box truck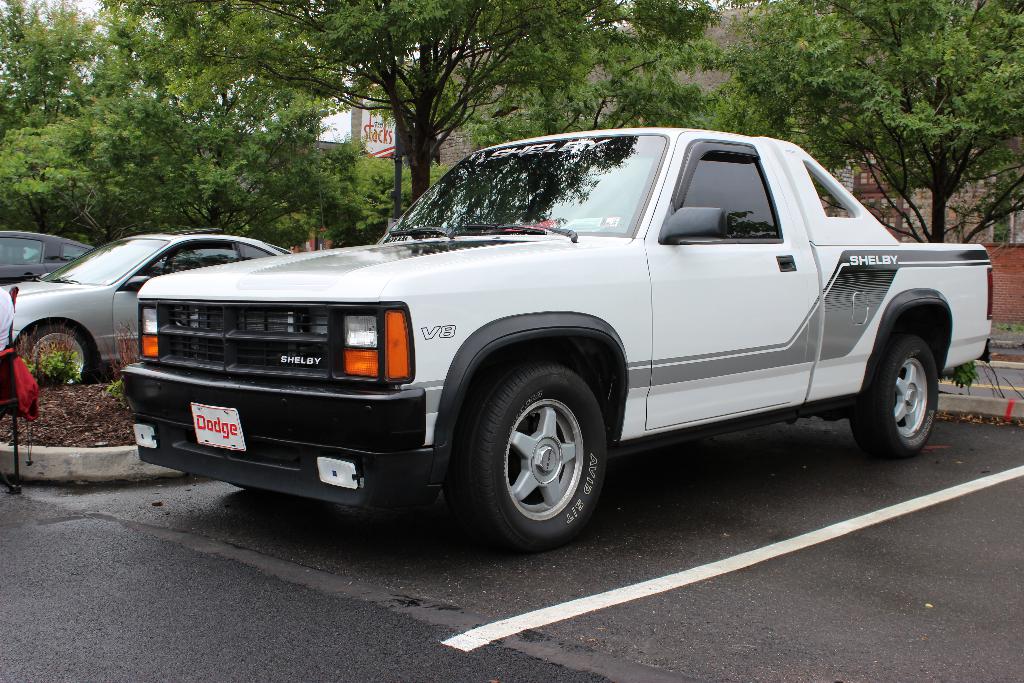
locate(103, 148, 995, 539)
